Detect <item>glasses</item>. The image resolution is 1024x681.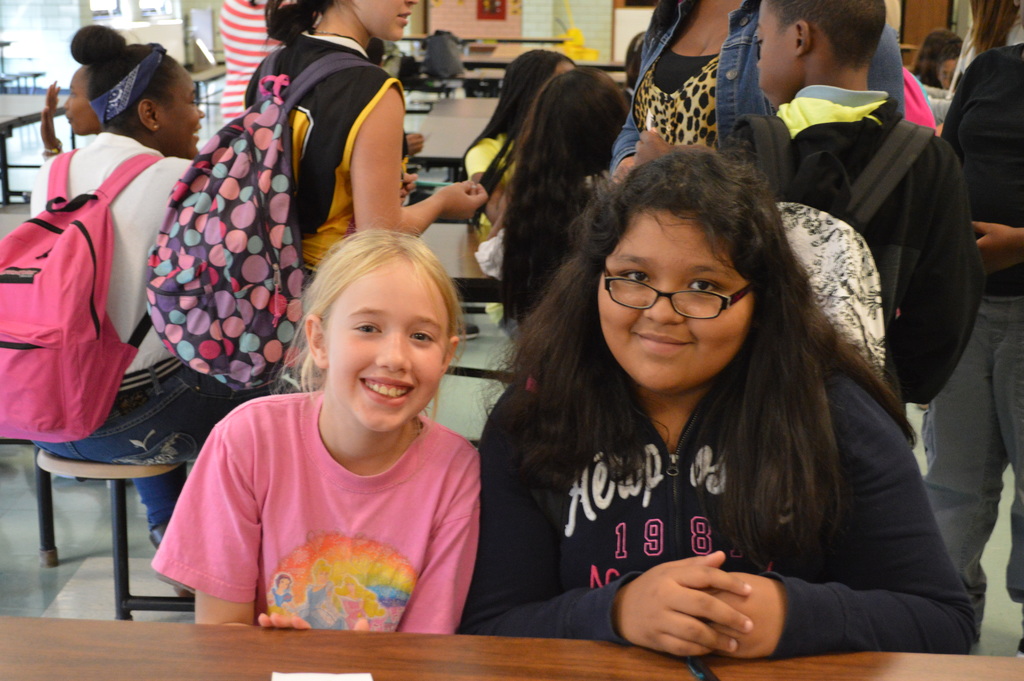
<box>601,263,751,320</box>.
